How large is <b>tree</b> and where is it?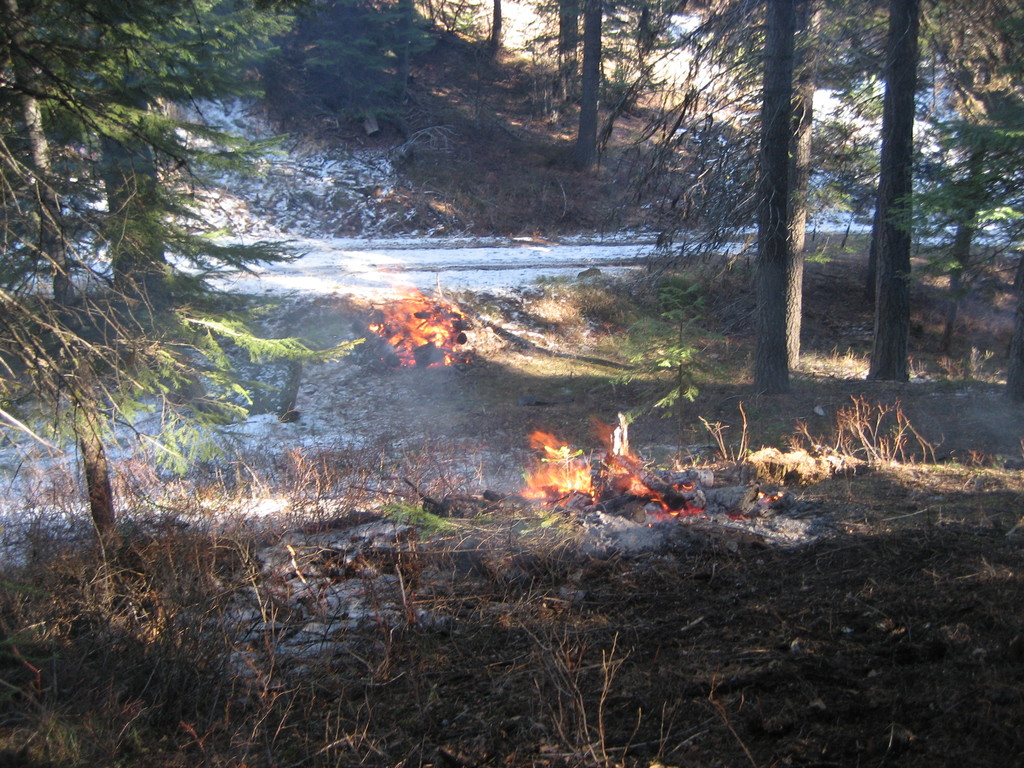
Bounding box: detection(141, 0, 290, 99).
